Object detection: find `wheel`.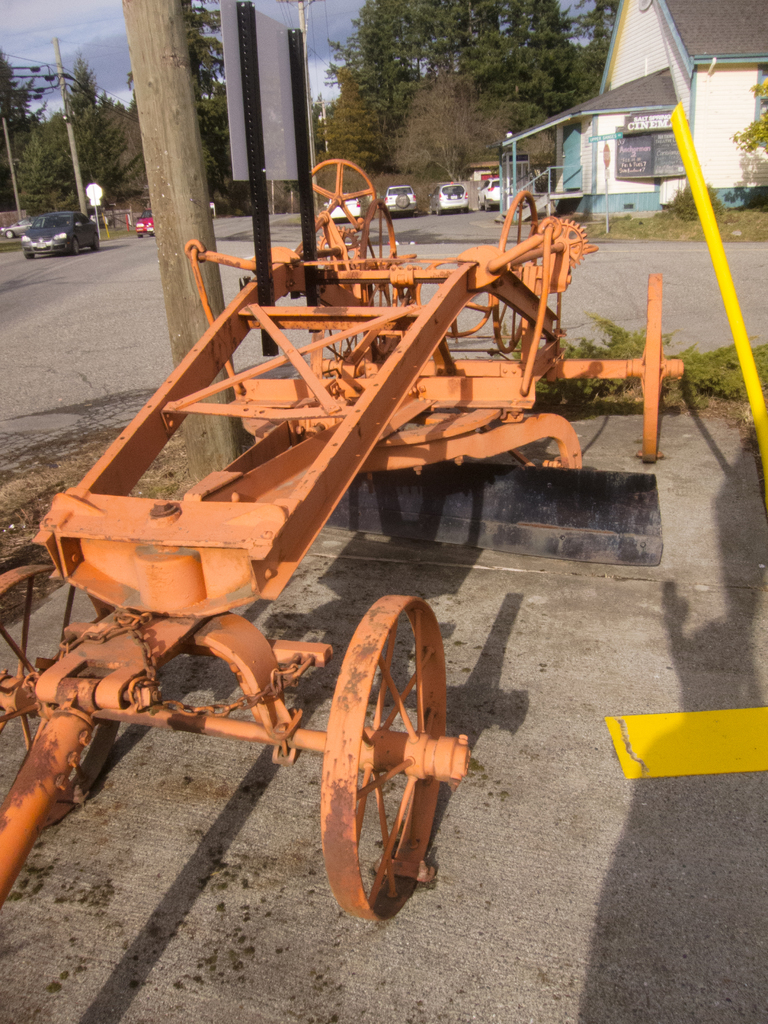
[310,162,367,235].
